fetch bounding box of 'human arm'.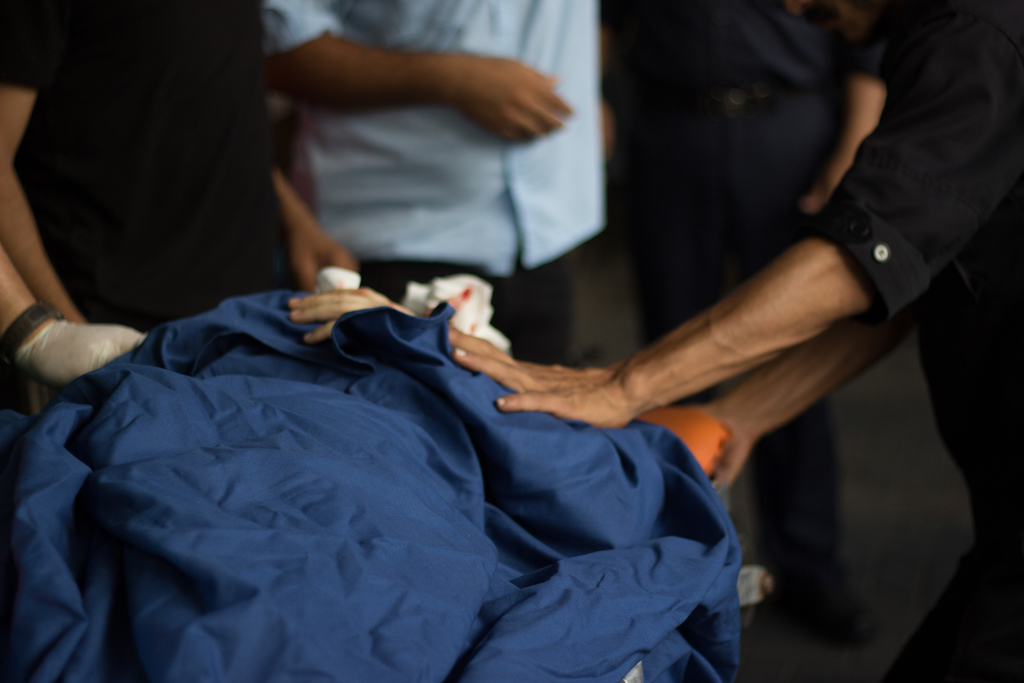
Bbox: bbox=(443, 0, 1023, 431).
